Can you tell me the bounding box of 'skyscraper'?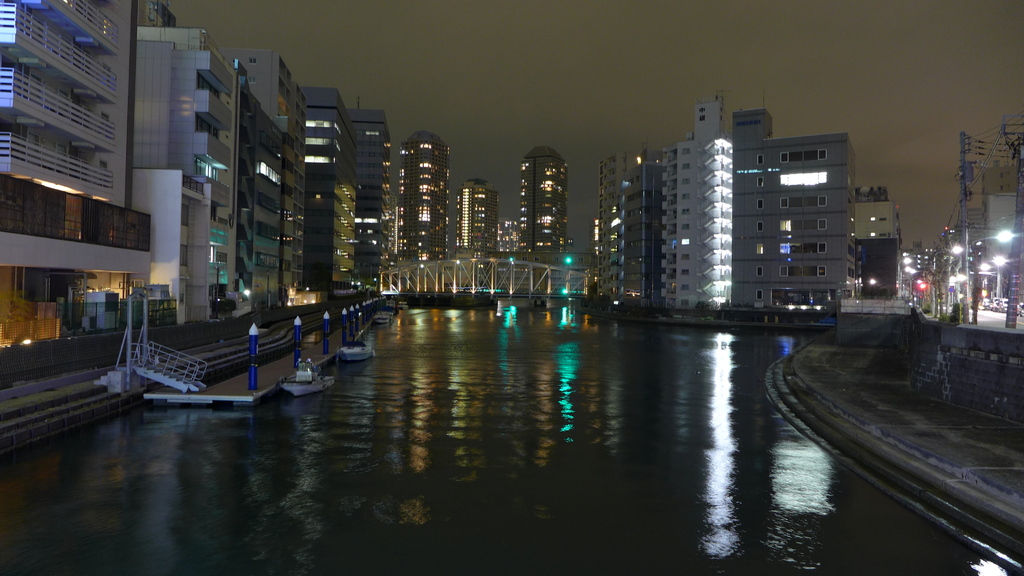
region(239, 49, 292, 329).
